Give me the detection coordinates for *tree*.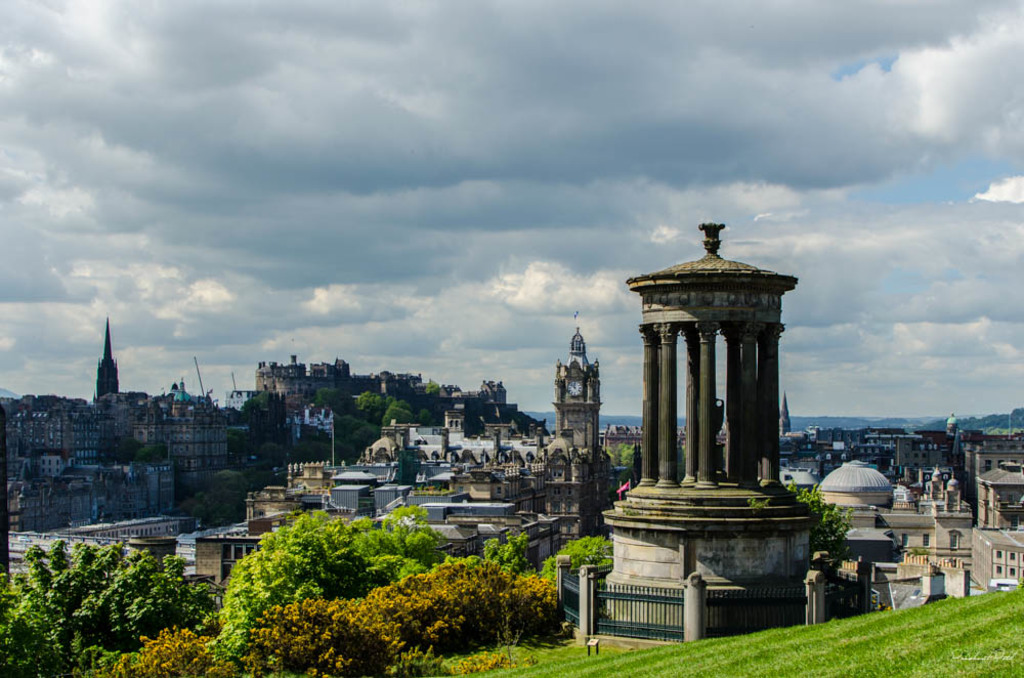
<box>781,477,853,560</box>.
